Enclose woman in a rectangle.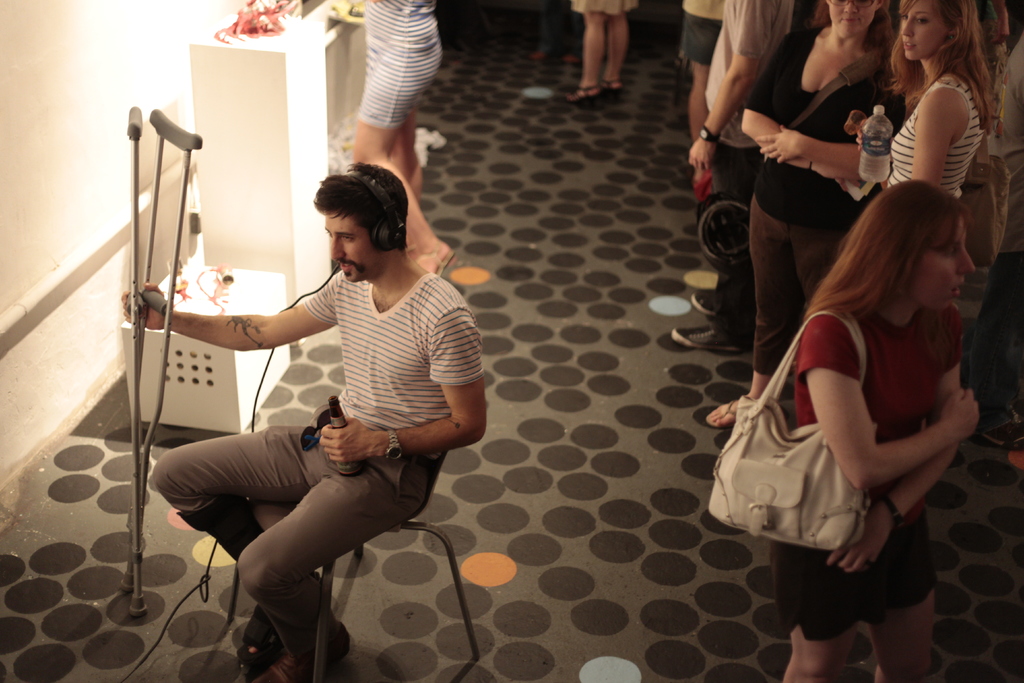
bbox=(349, 0, 459, 279).
